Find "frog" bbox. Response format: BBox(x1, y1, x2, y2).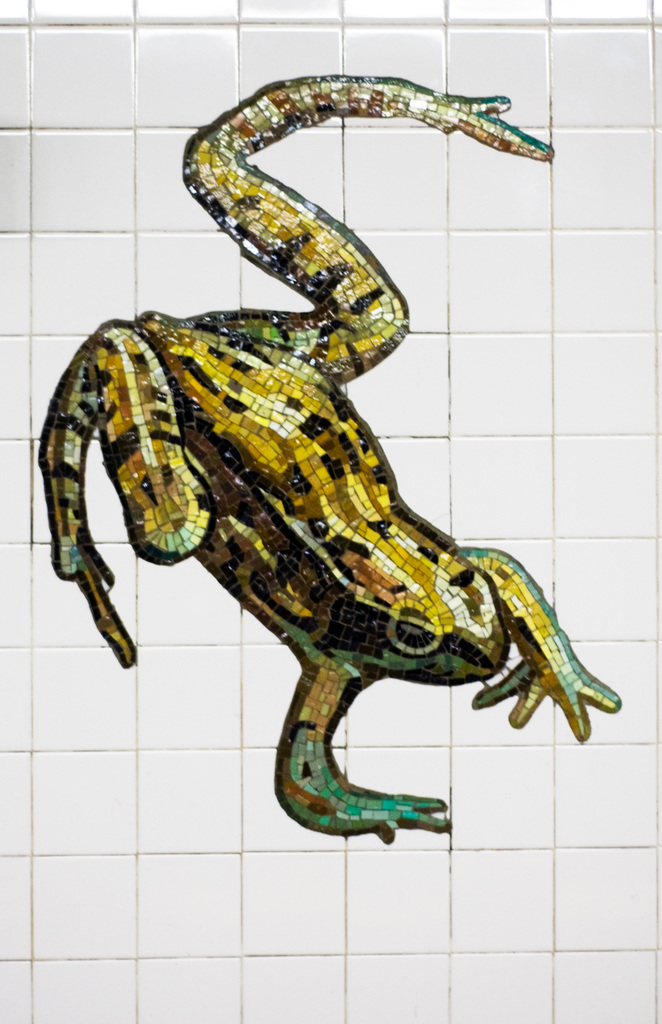
BBox(33, 74, 621, 845).
